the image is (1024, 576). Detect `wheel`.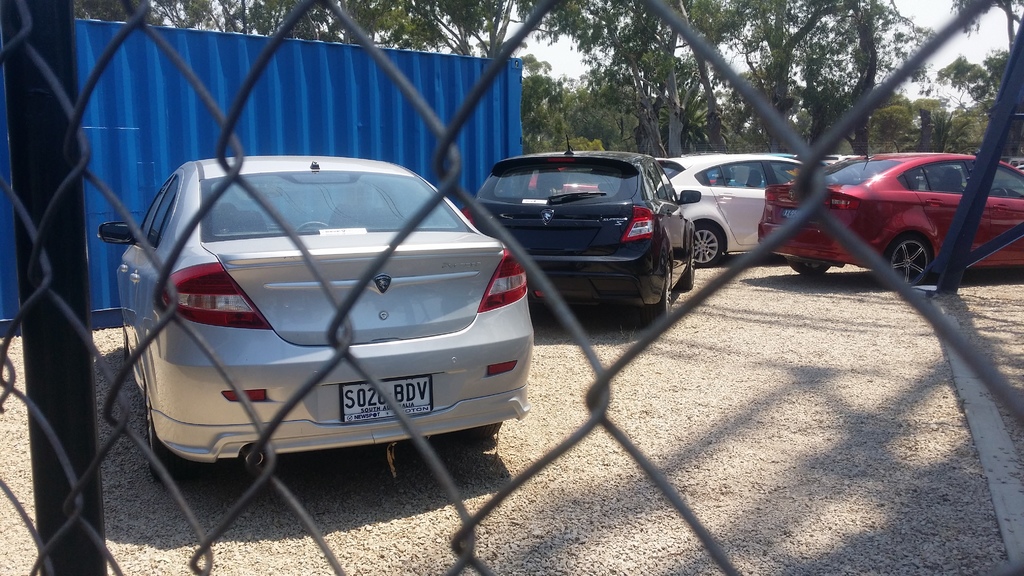
Detection: (124, 324, 131, 369).
